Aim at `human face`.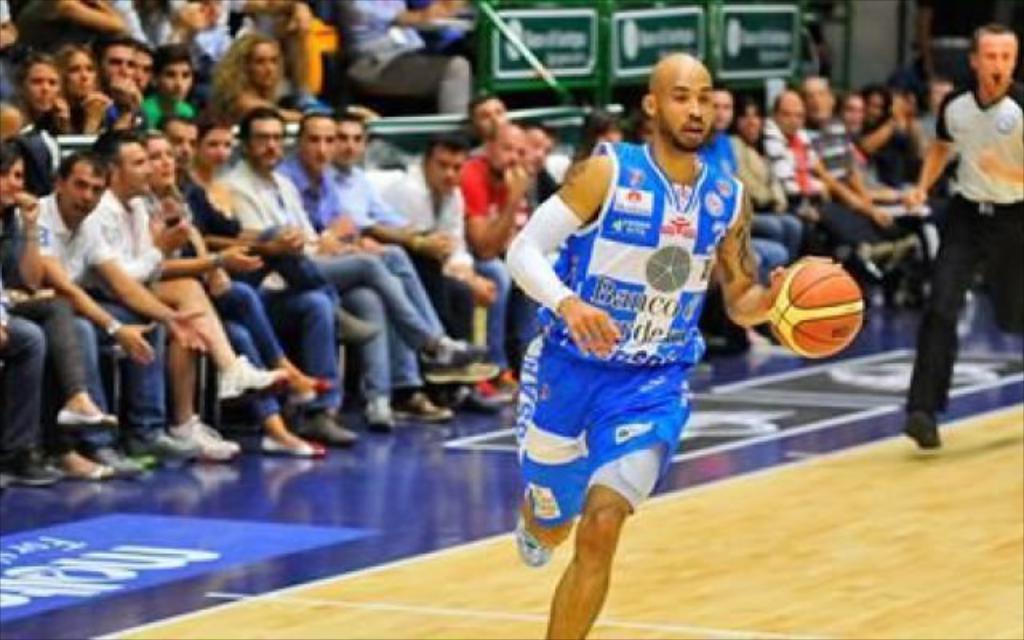
Aimed at x1=251 y1=117 x2=286 y2=163.
